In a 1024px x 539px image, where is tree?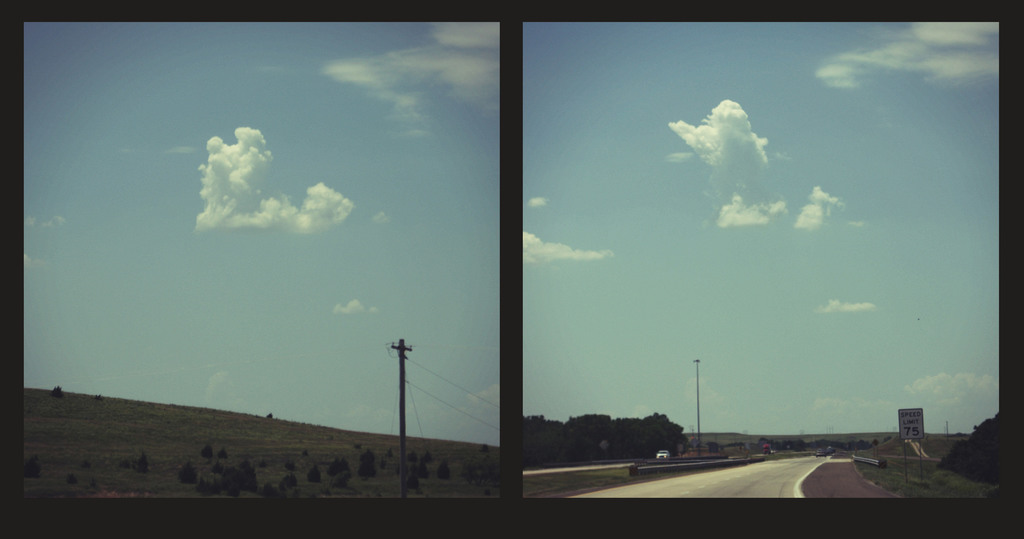
587, 410, 611, 452.
